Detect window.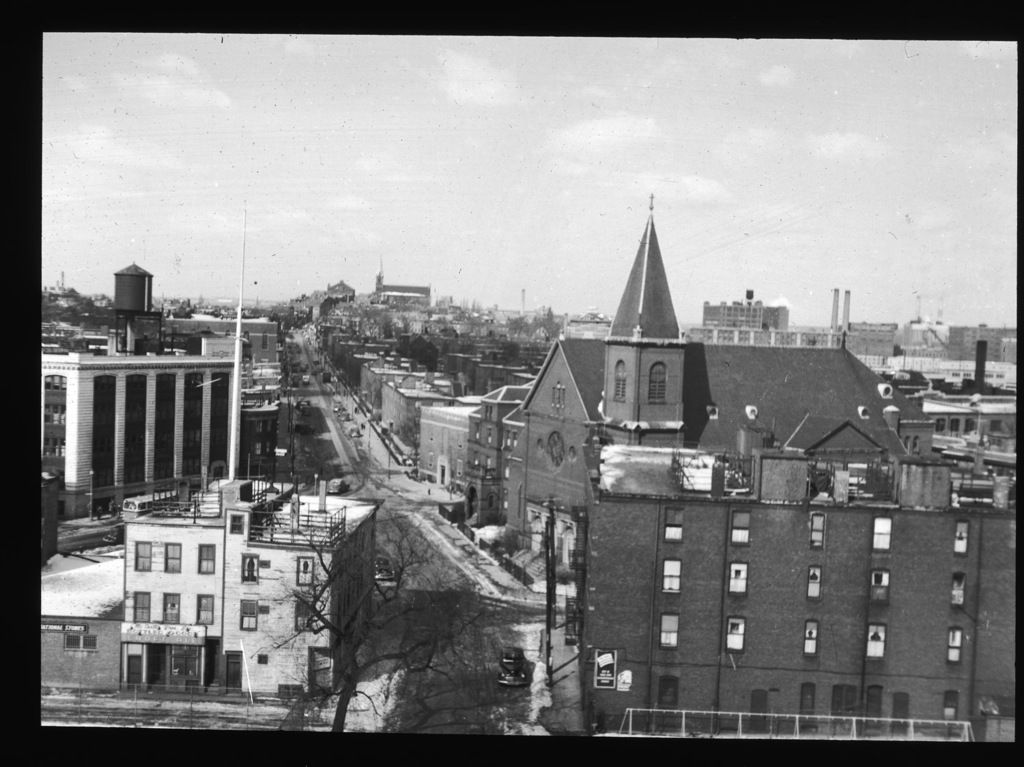
Detected at 872:512:892:550.
